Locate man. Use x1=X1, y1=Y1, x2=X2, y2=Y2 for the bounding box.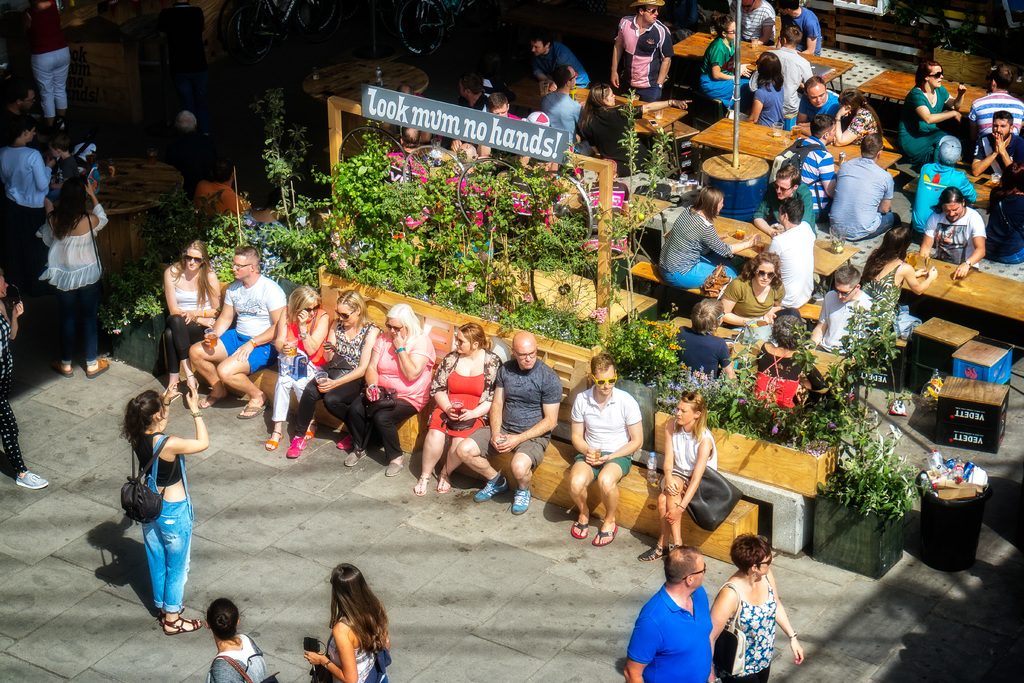
x1=826, y1=126, x2=901, y2=247.
